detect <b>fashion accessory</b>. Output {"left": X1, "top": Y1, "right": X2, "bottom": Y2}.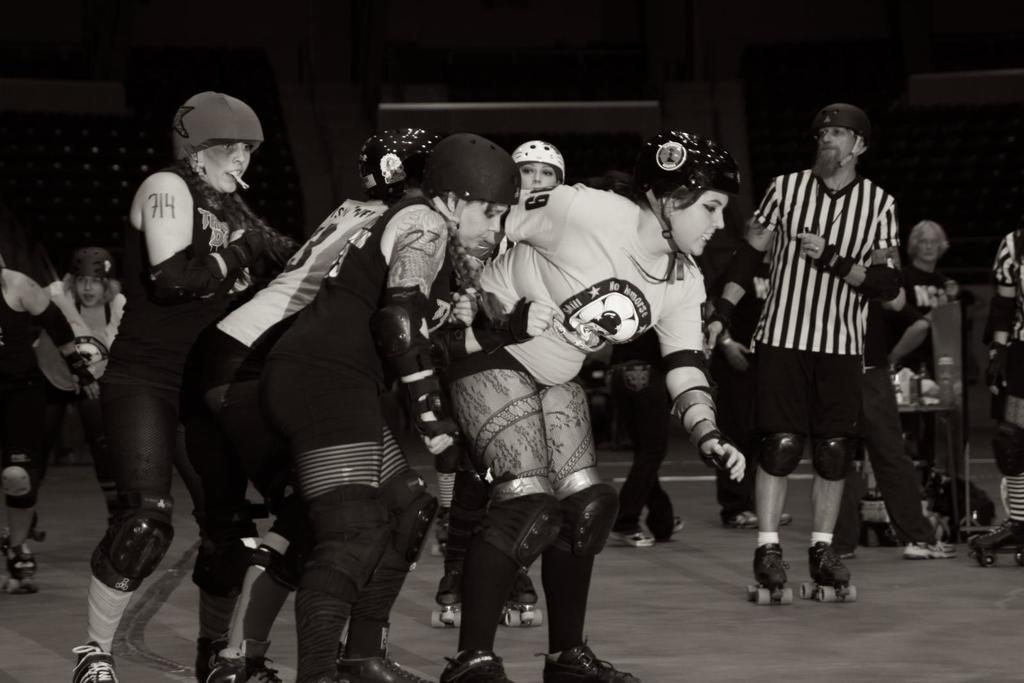
{"left": 533, "top": 637, "right": 641, "bottom": 682}.
